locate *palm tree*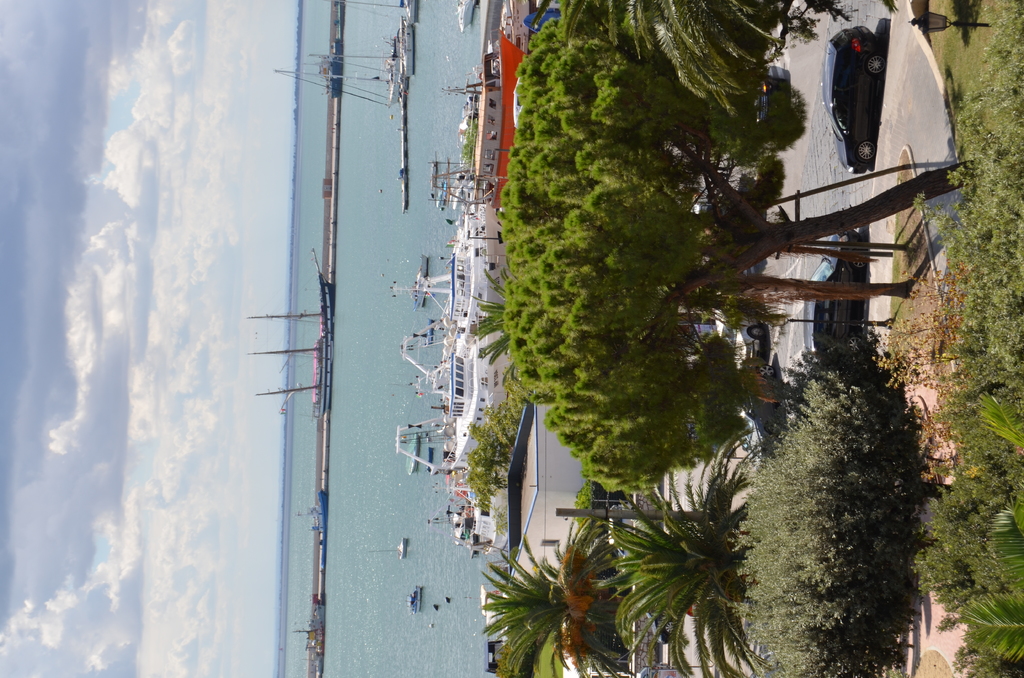
bbox(592, 431, 778, 675)
